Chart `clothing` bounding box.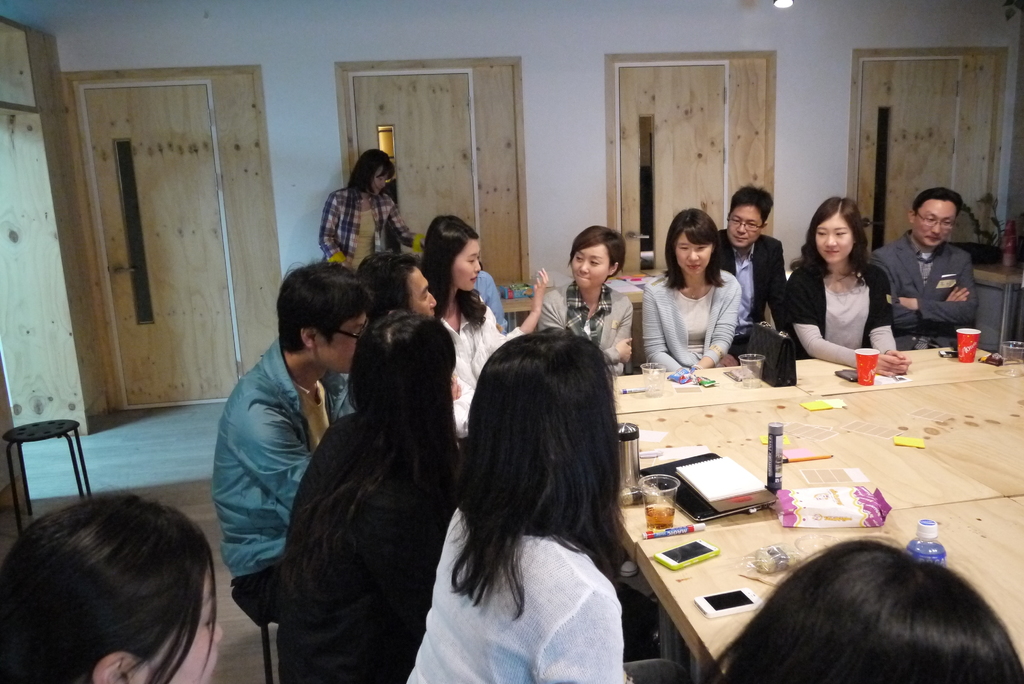
Charted: 457:294:528:439.
